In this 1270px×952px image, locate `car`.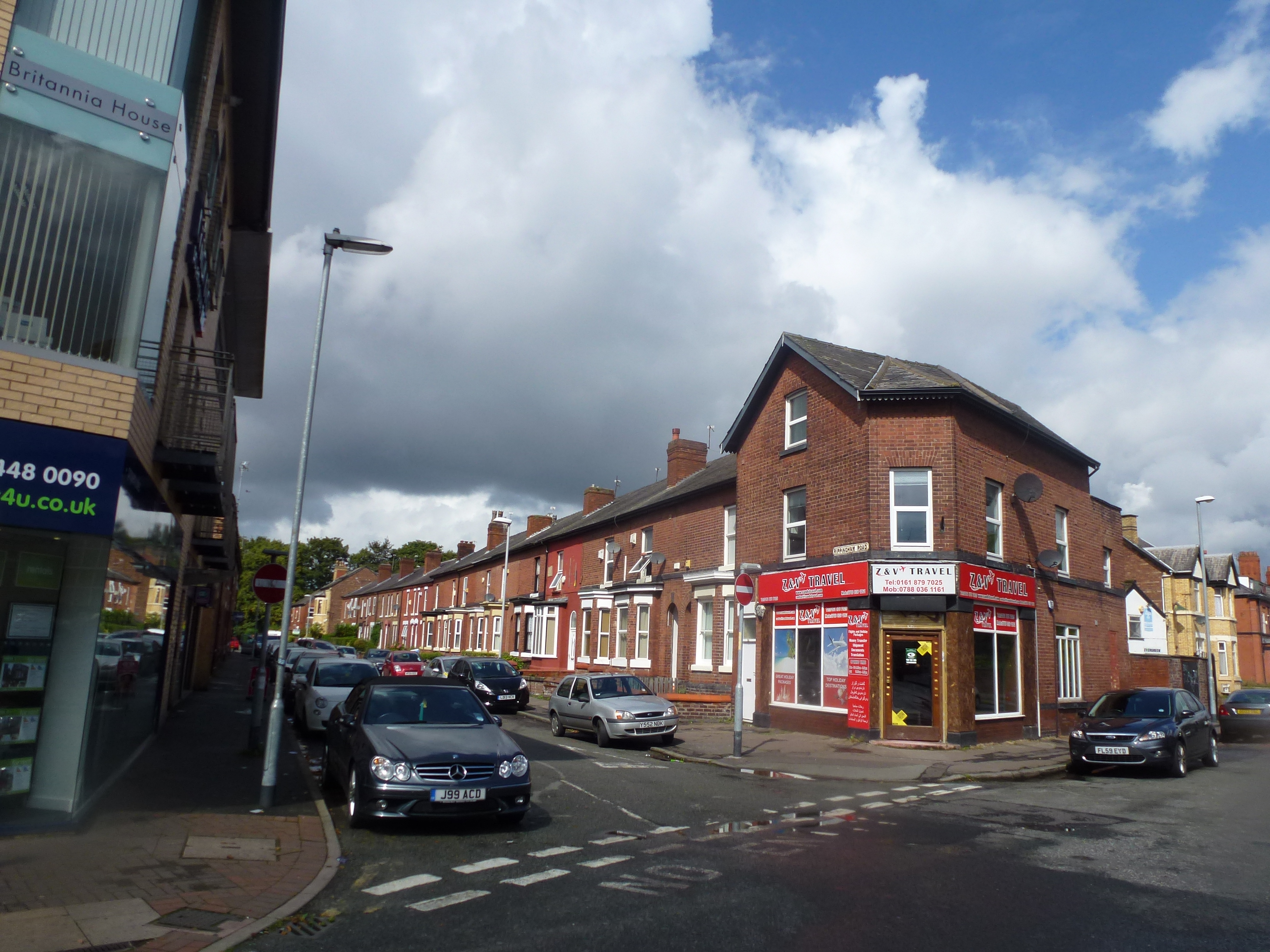
Bounding box: rect(159, 195, 200, 219).
